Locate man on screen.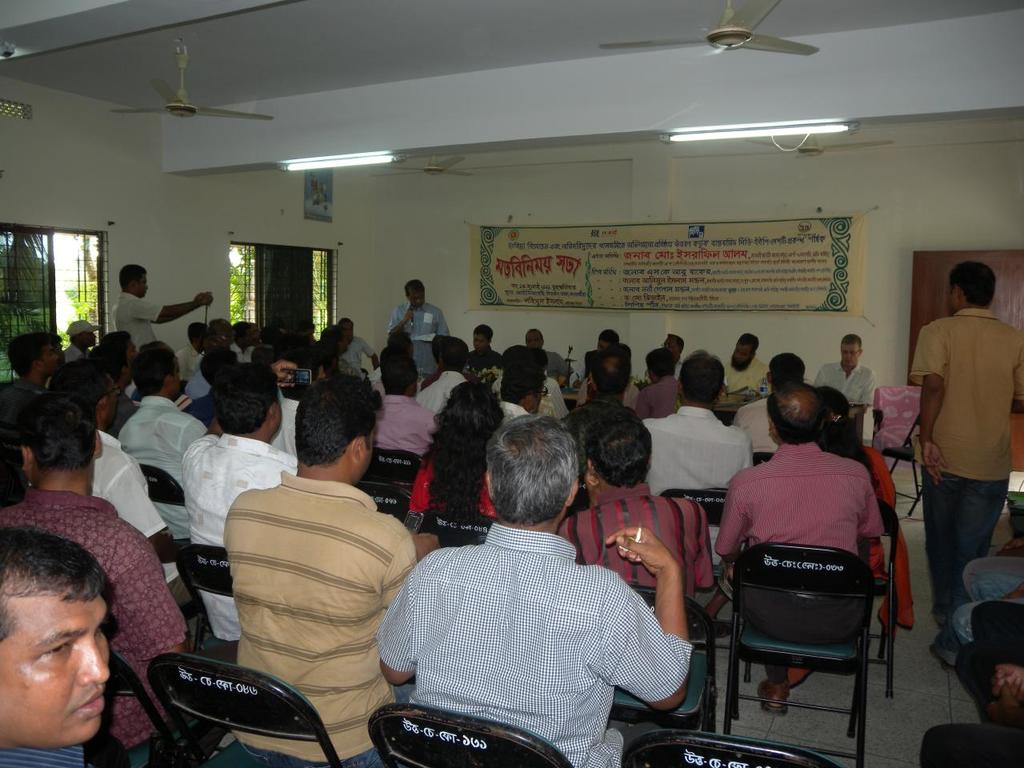
On screen at x1=222, y1=366, x2=424, y2=767.
